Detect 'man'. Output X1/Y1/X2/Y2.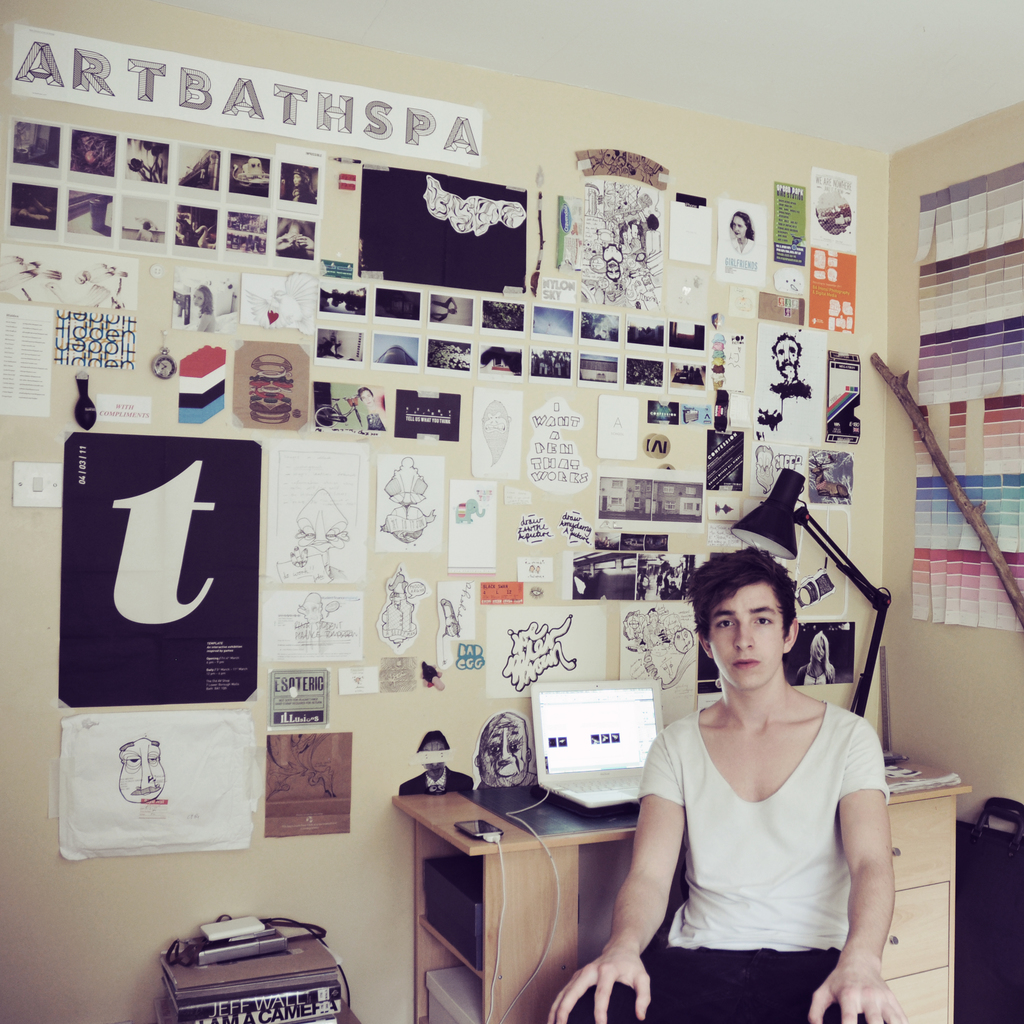
470/697/540/785.
